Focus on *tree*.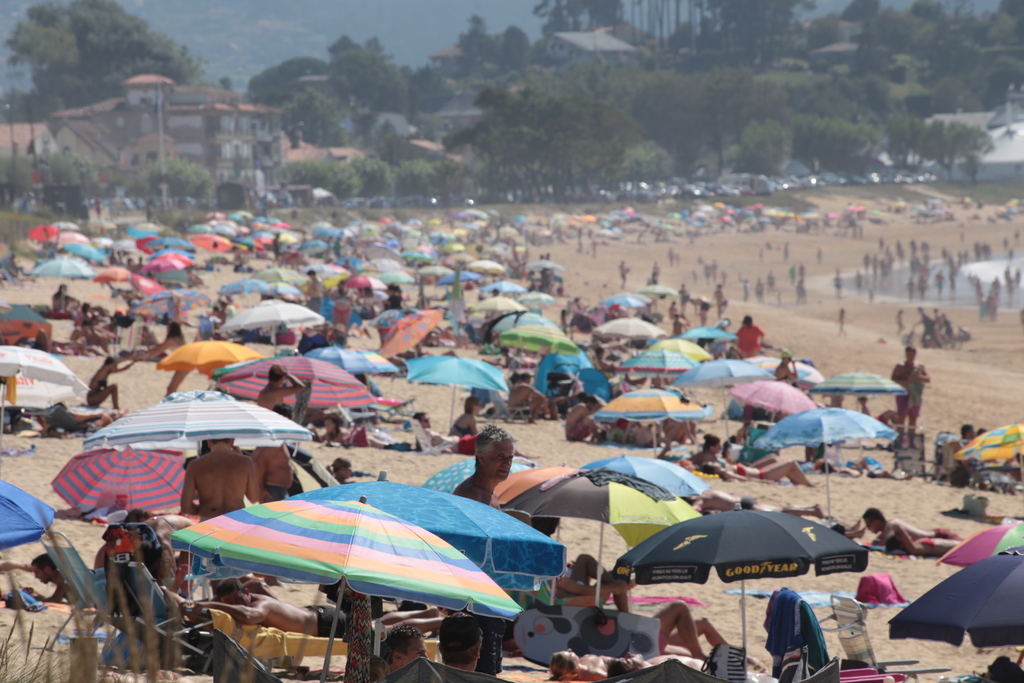
Focused at bbox(527, 0, 623, 66).
